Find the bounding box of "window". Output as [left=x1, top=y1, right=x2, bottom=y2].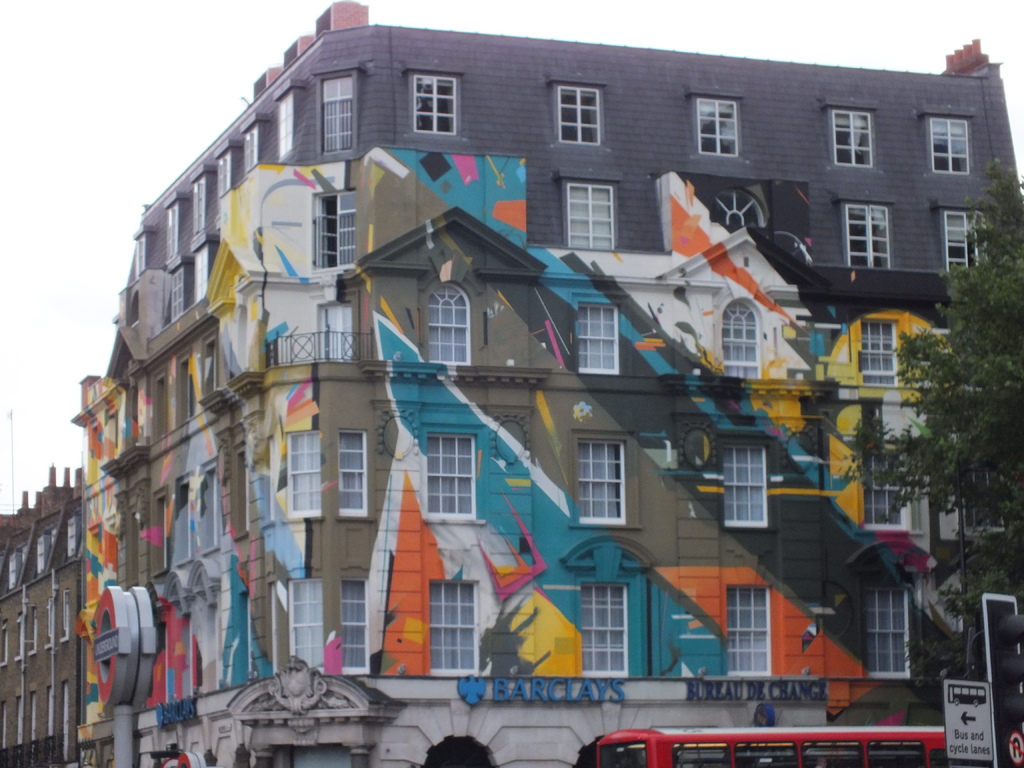
[left=277, top=88, right=293, bottom=159].
